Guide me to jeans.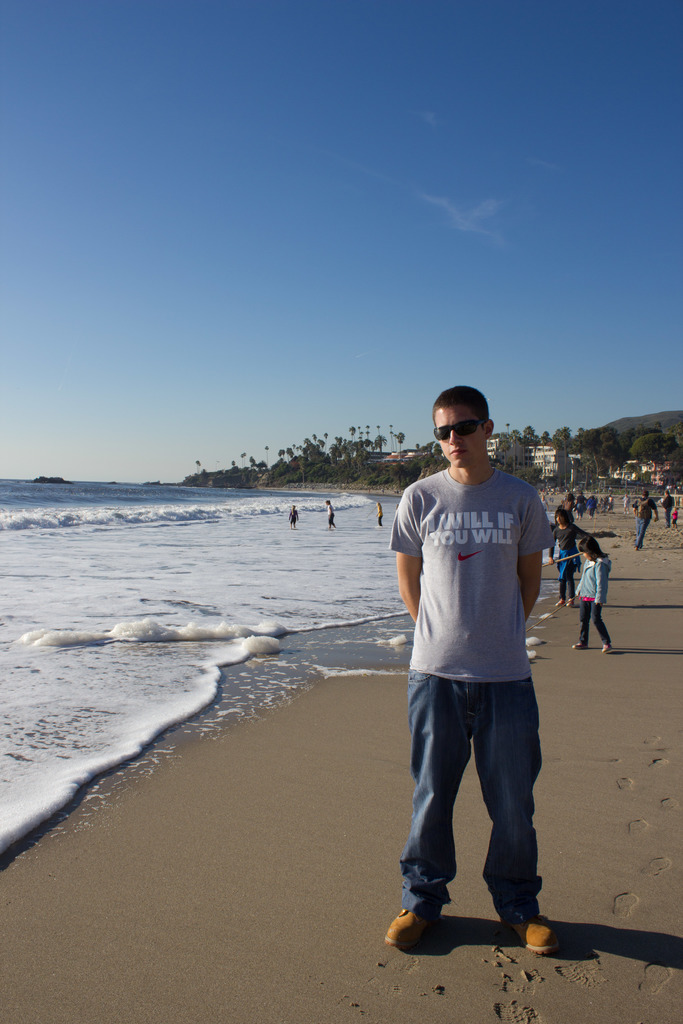
Guidance: Rect(401, 650, 565, 956).
